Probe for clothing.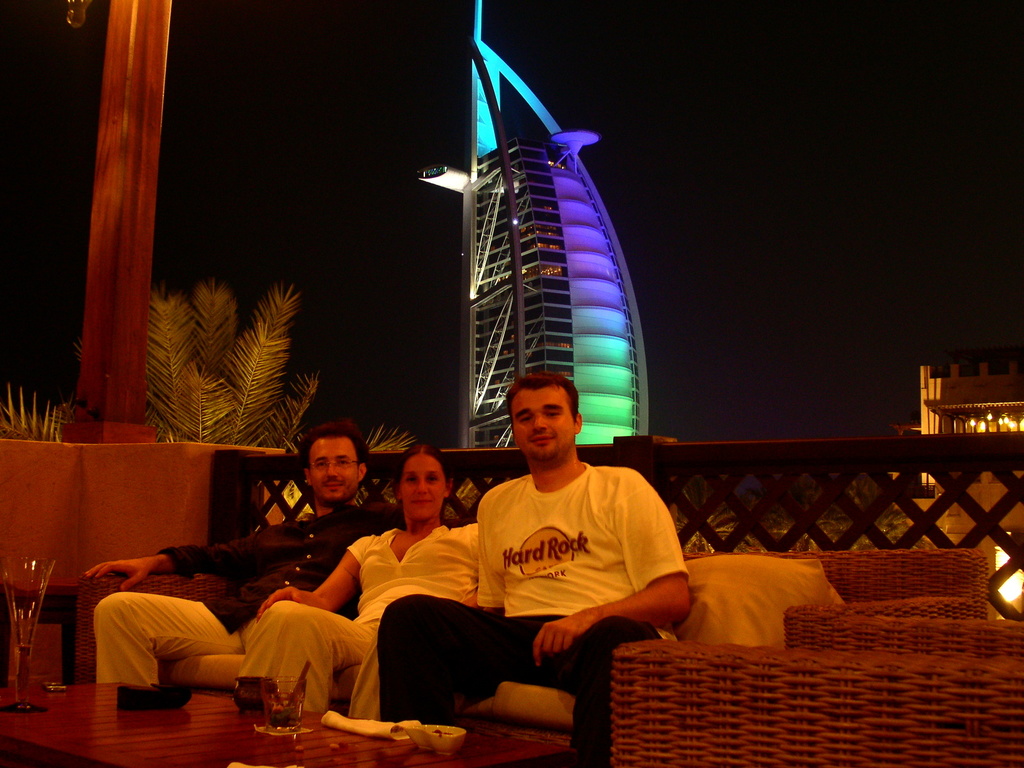
Probe result: 239, 521, 480, 717.
